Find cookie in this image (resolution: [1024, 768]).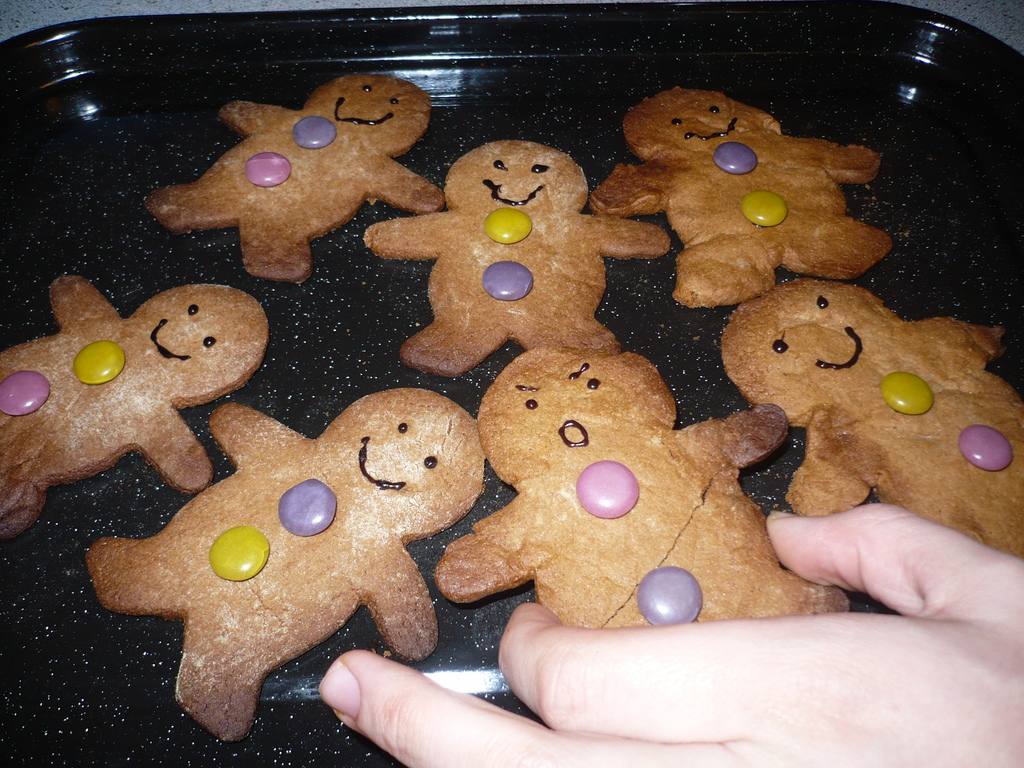
rect(586, 84, 895, 305).
